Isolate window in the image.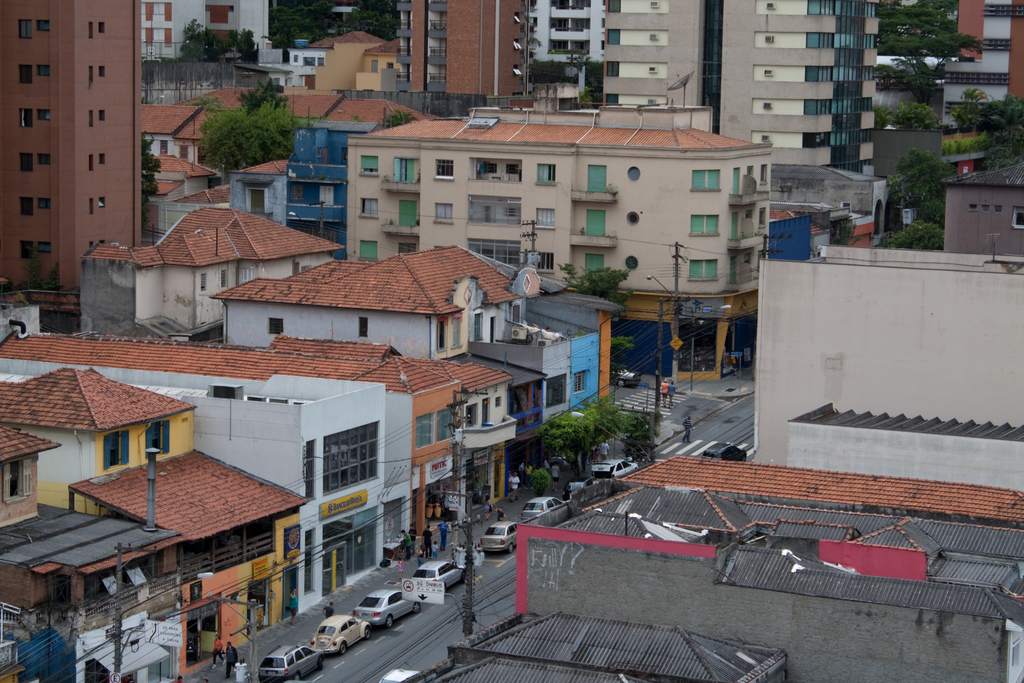
Isolated region: bbox(15, 18, 31, 42).
